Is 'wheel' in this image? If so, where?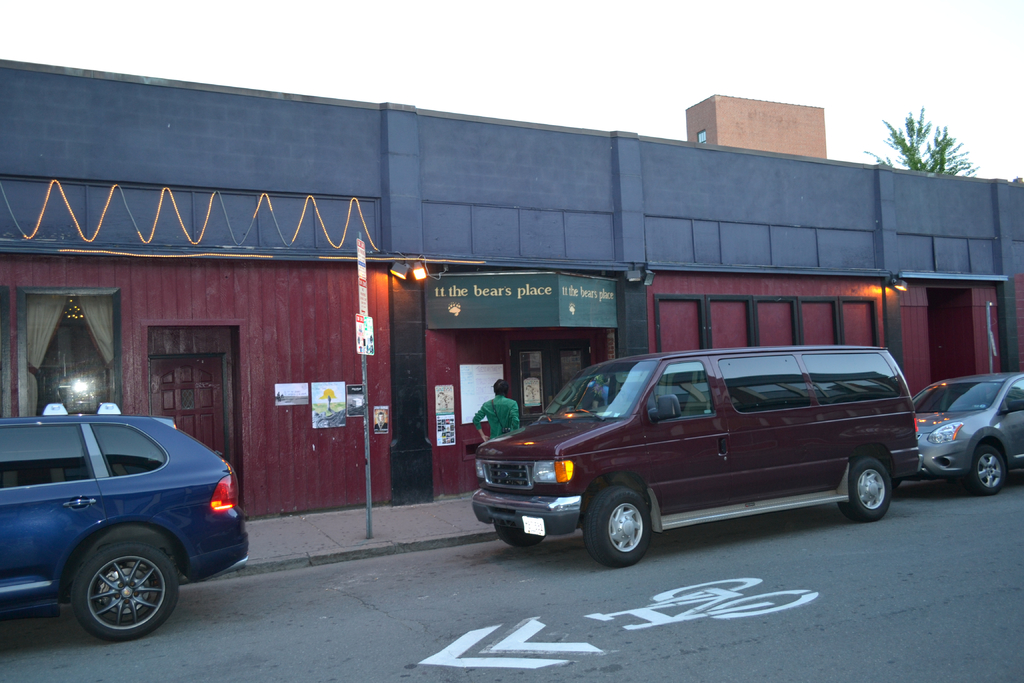
Yes, at BBox(967, 445, 1008, 494).
